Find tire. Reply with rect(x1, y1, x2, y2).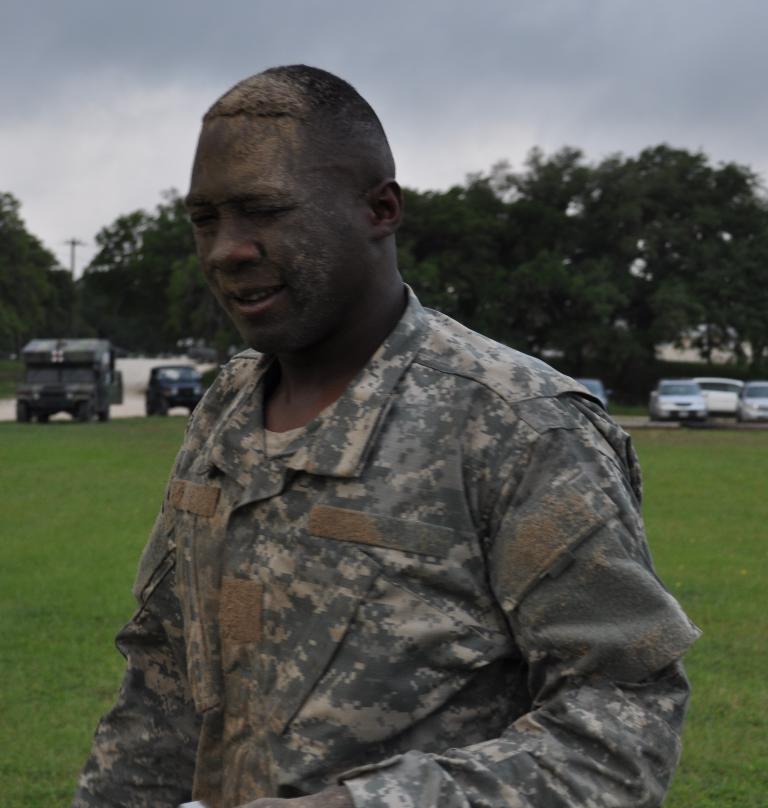
rect(101, 402, 111, 423).
